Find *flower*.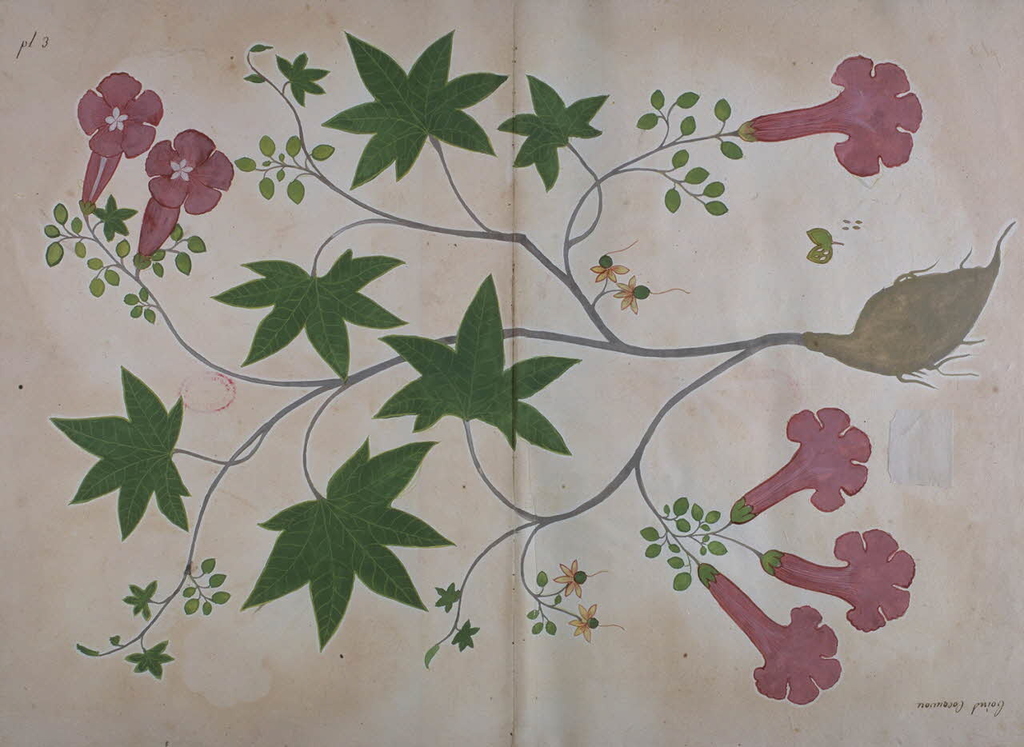
(762, 526, 917, 625).
